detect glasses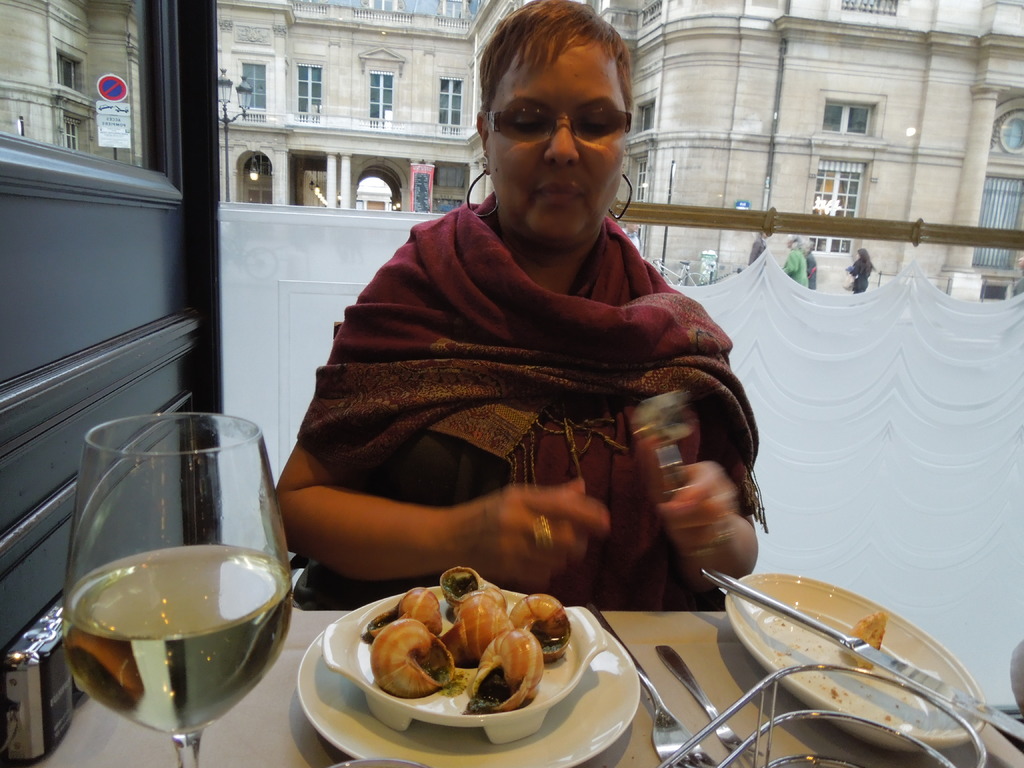
rect(472, 93, 637, 154)
